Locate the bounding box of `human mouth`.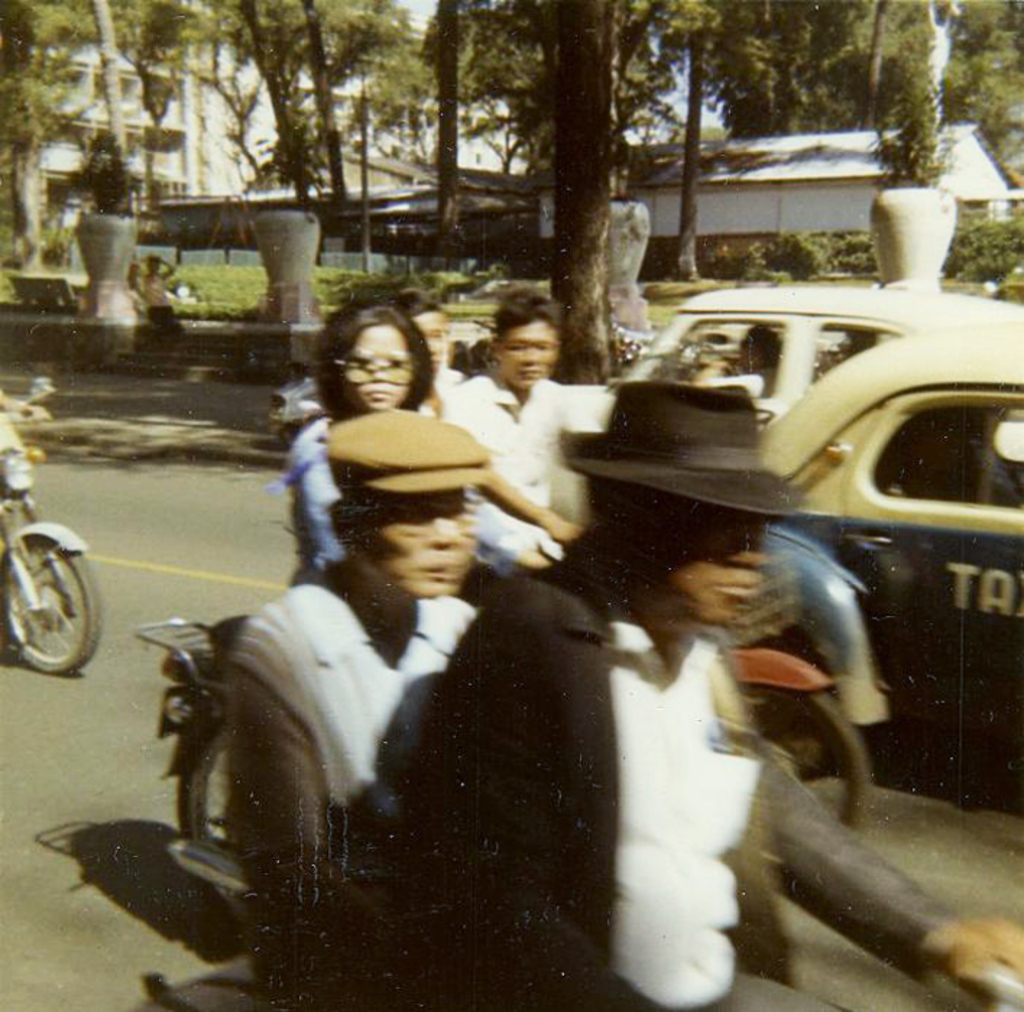
Bounding box: locate(515, 359, 544, 379).
